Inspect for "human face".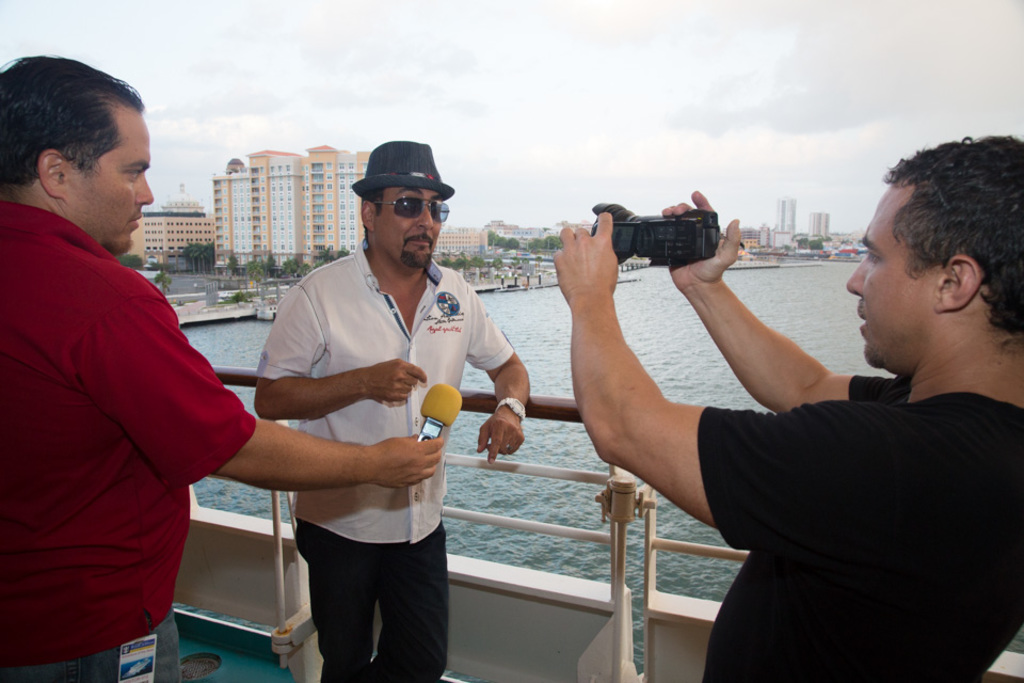
Inspection: left=838, top=184, right=928, bottom=368.
